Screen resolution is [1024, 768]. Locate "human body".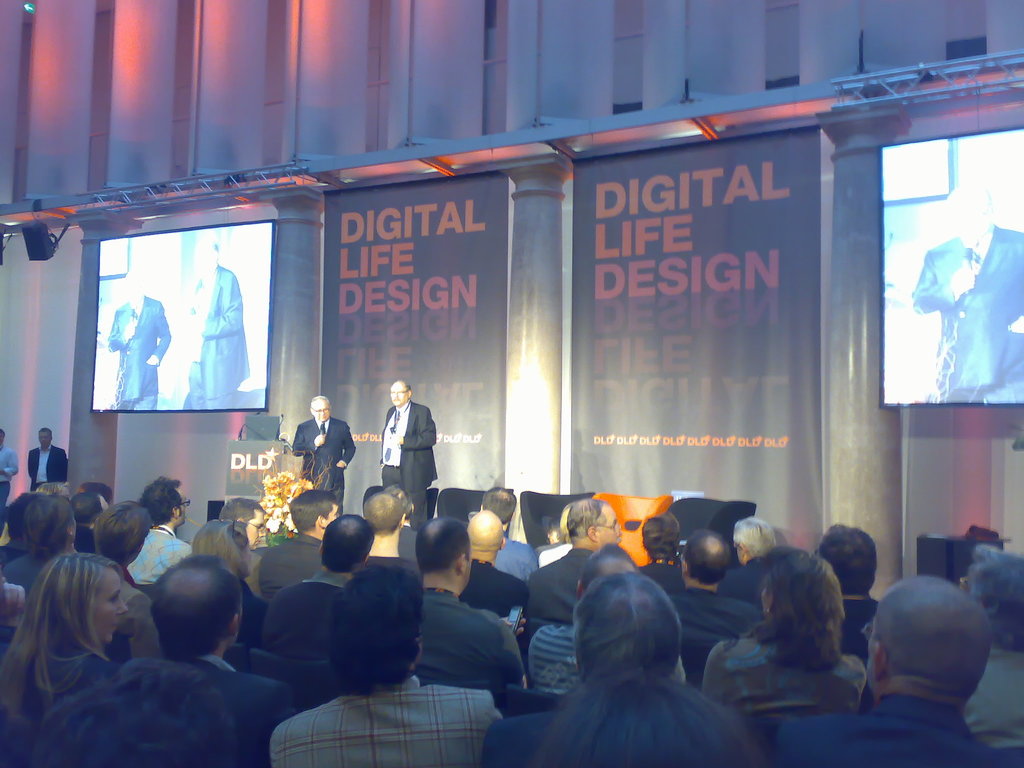
382,403,439,536.
